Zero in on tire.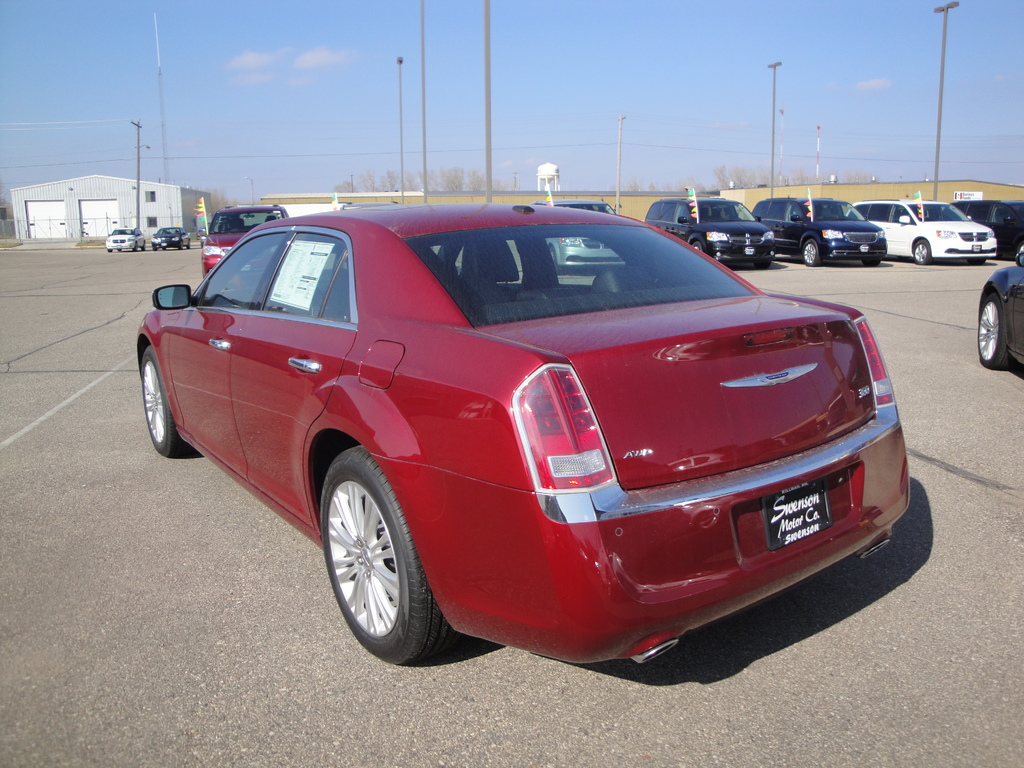
Zeroed in: detection(318, 447, 453, 664).
